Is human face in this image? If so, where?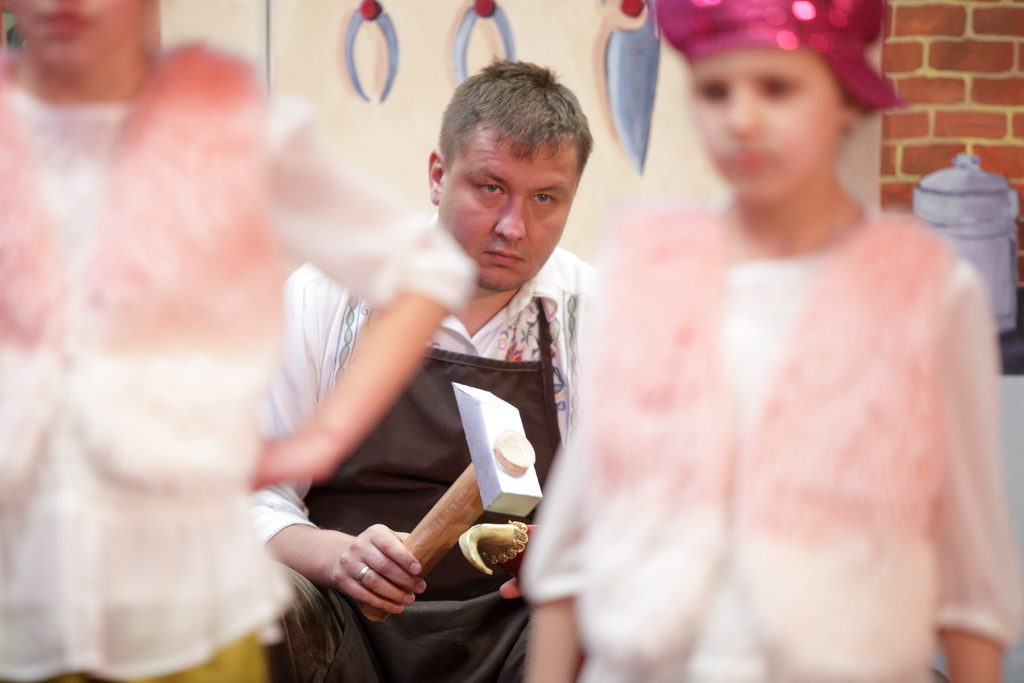
Yes, at 0:0:143:74.
